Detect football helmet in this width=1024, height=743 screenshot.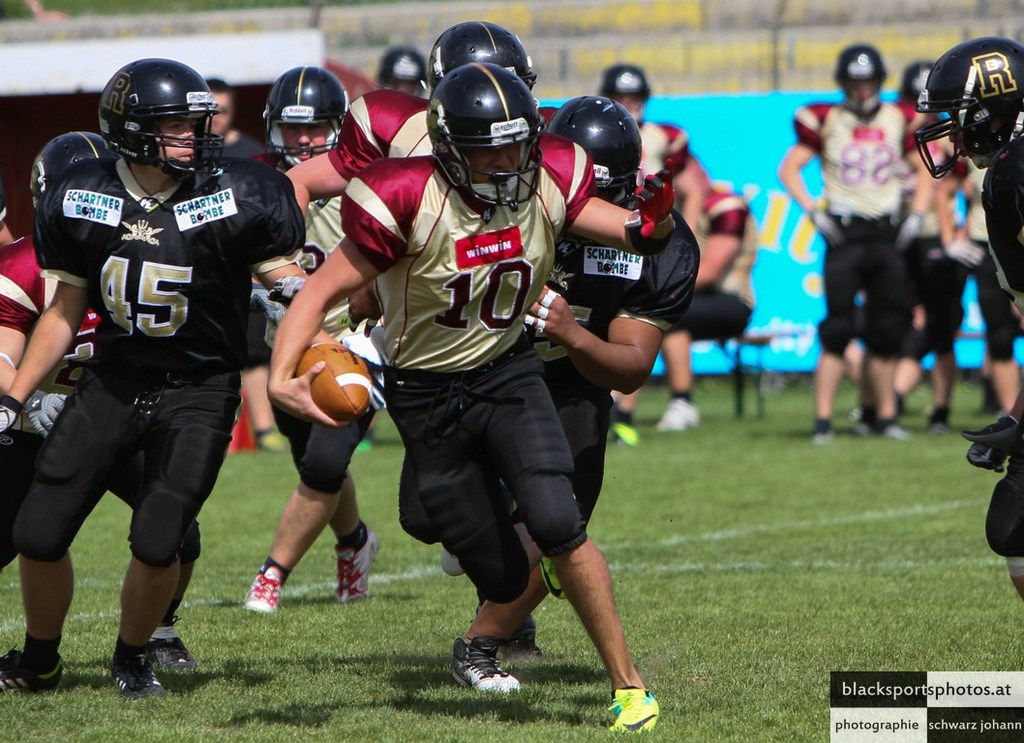
Detection: box(424, 20, 537, 95).
